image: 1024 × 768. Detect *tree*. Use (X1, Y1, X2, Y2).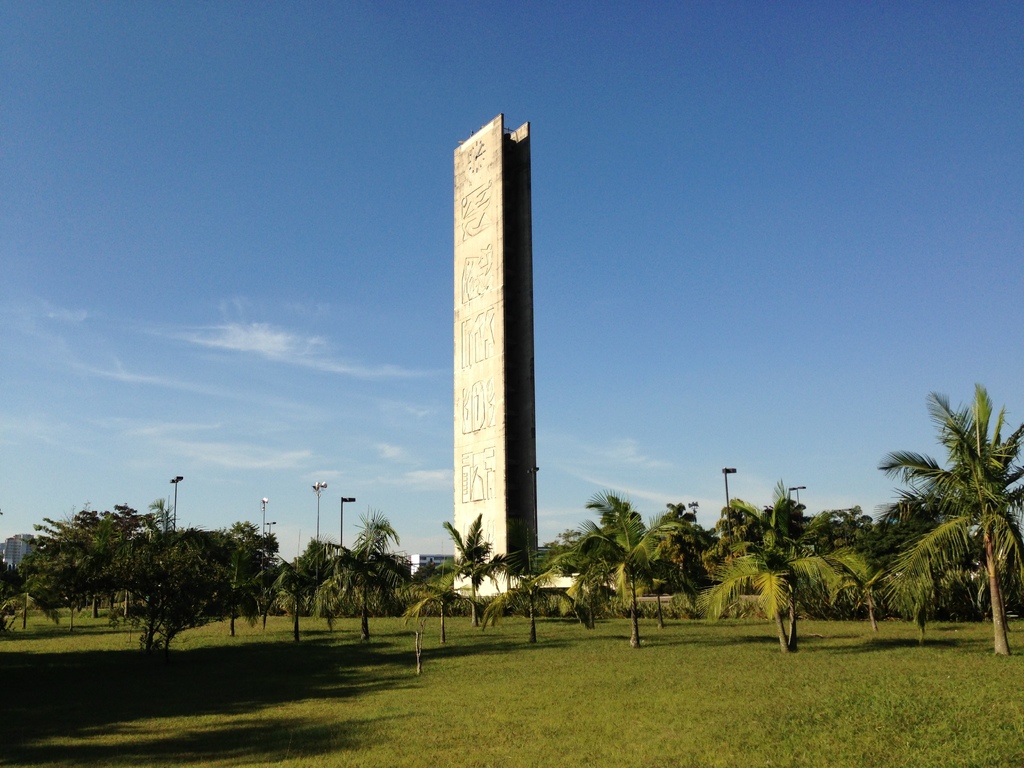
(865, 384, 1023, 658).
